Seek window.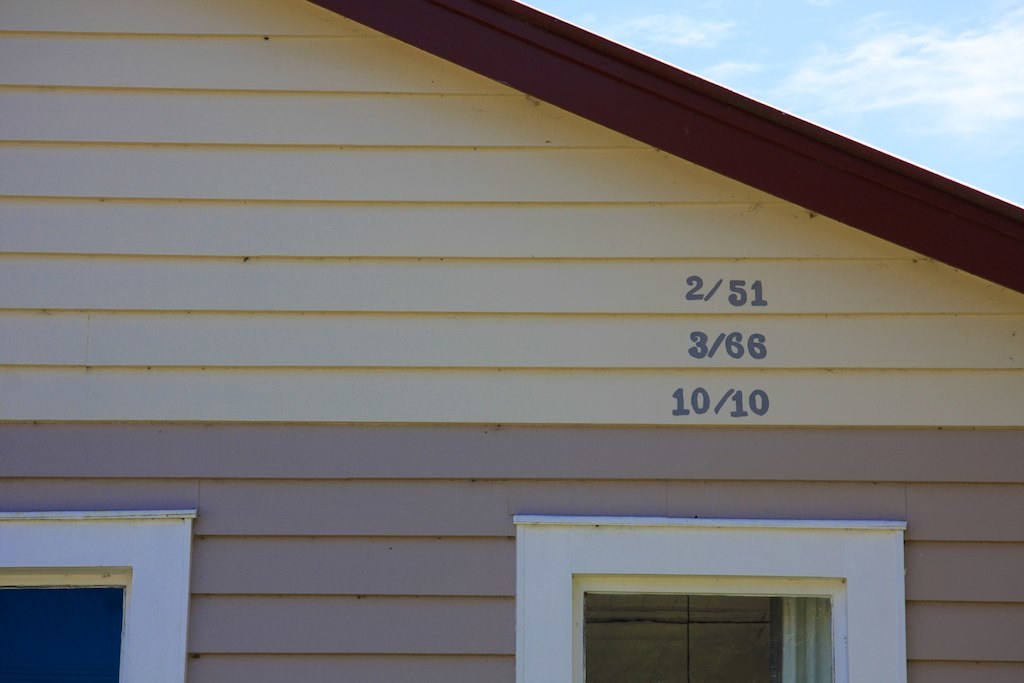
detection(0, 506, 198, 682).
